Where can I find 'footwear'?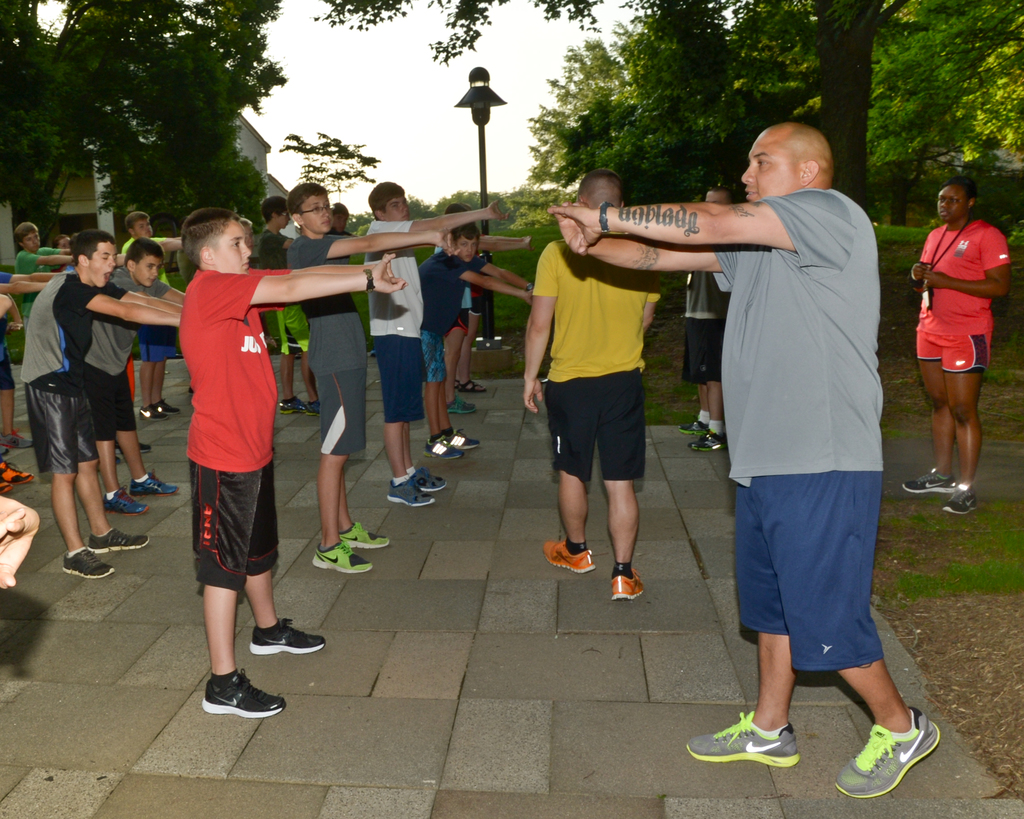
You can find it at [451, 378, 482, 390].
